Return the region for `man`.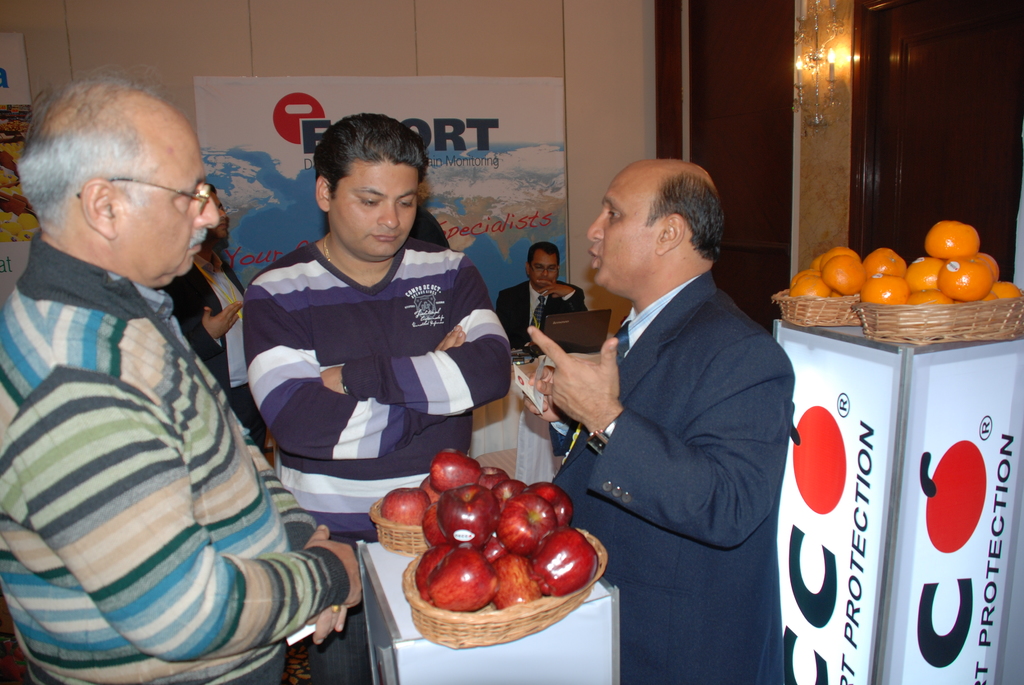
169:180:273:462.
